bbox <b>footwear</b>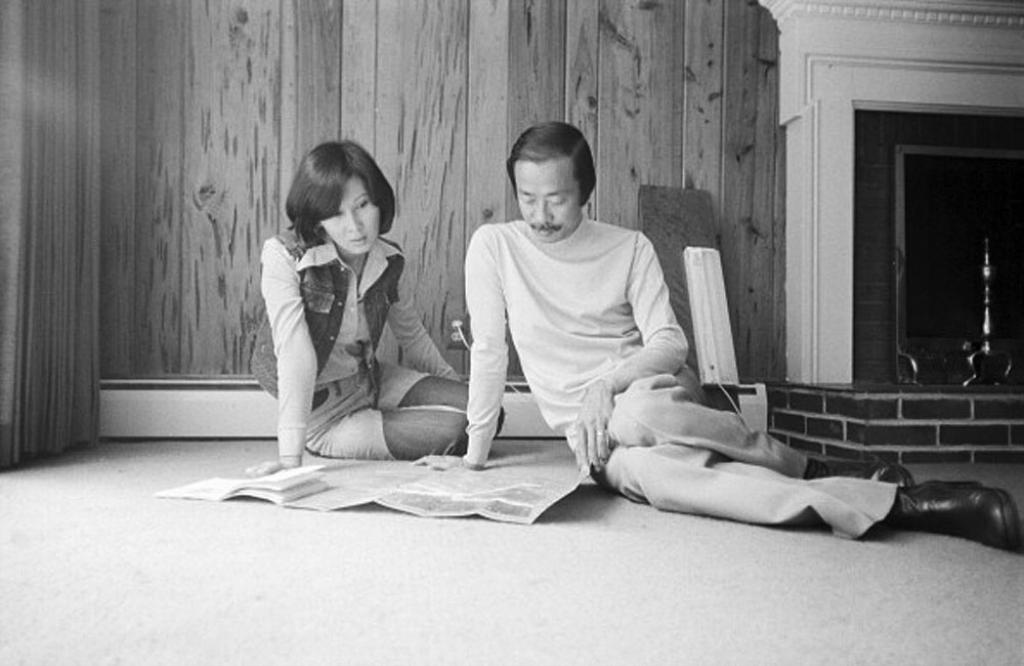
bbox=(858, 464, 1017, 557)
